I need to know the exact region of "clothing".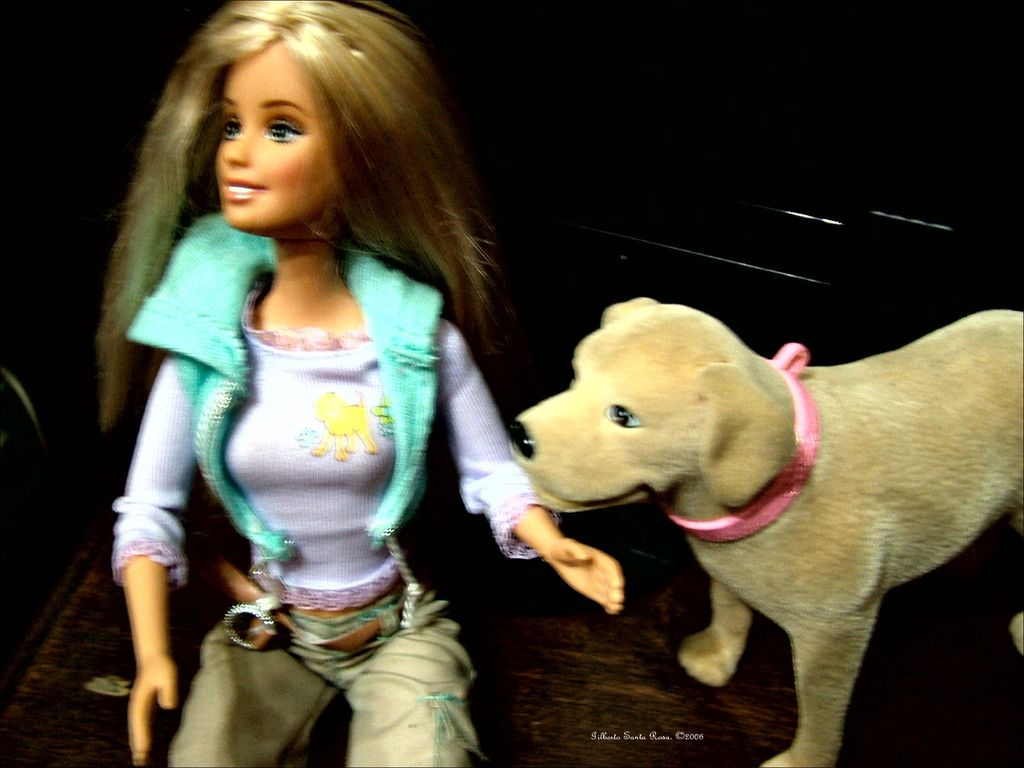
Region: [97,99,537,709].
